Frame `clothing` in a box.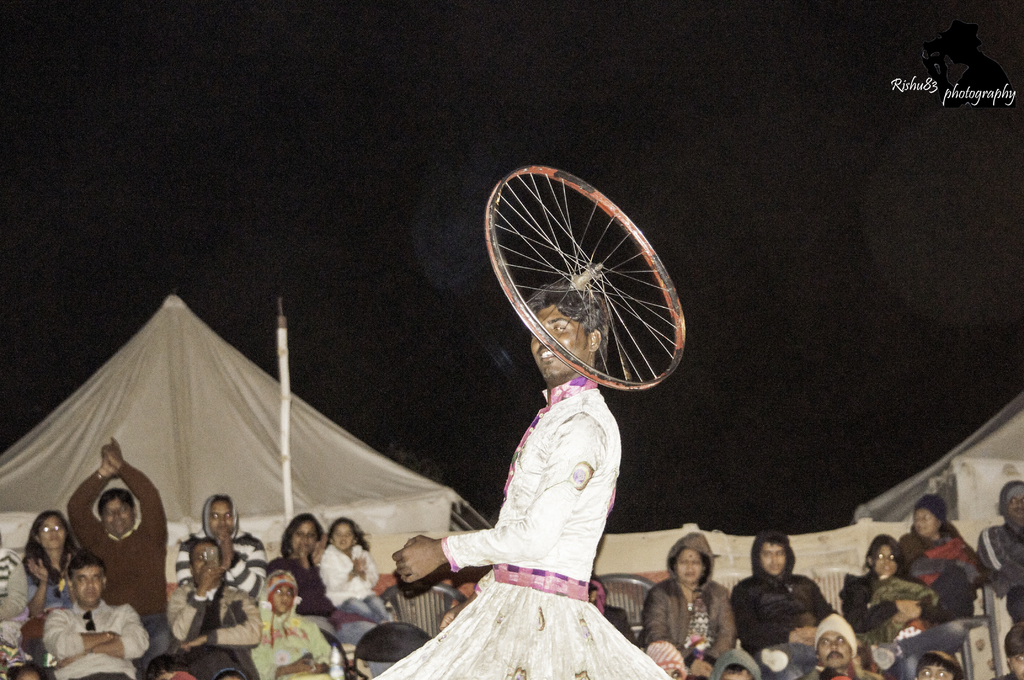
BBox(171, 492, 268, 608).
